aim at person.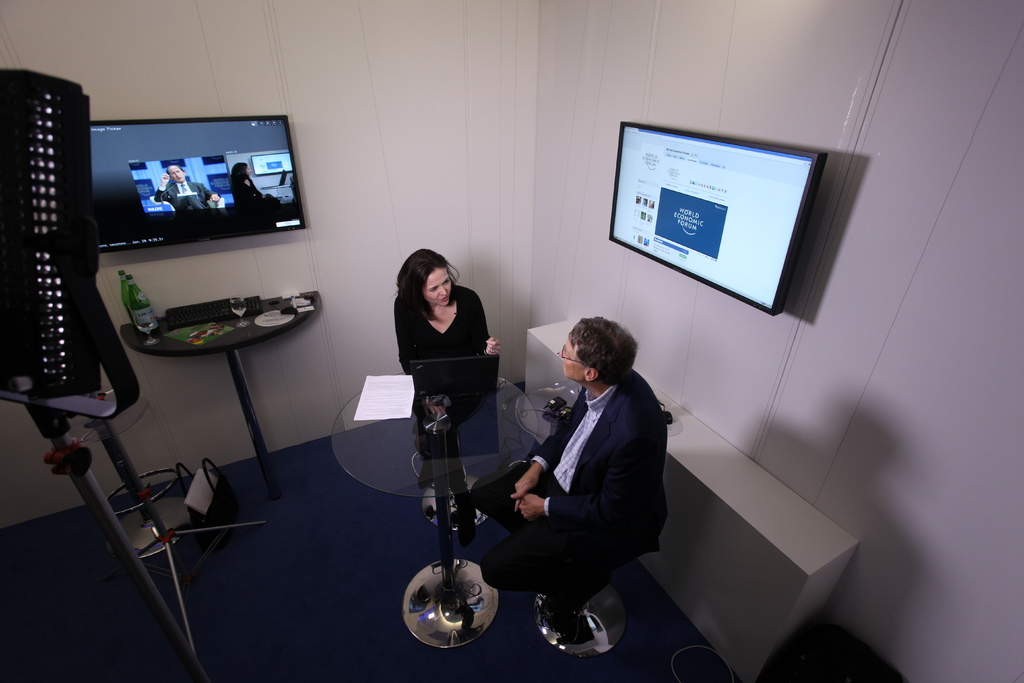
Aimed at bbox=(419, 276, 641, 654).
